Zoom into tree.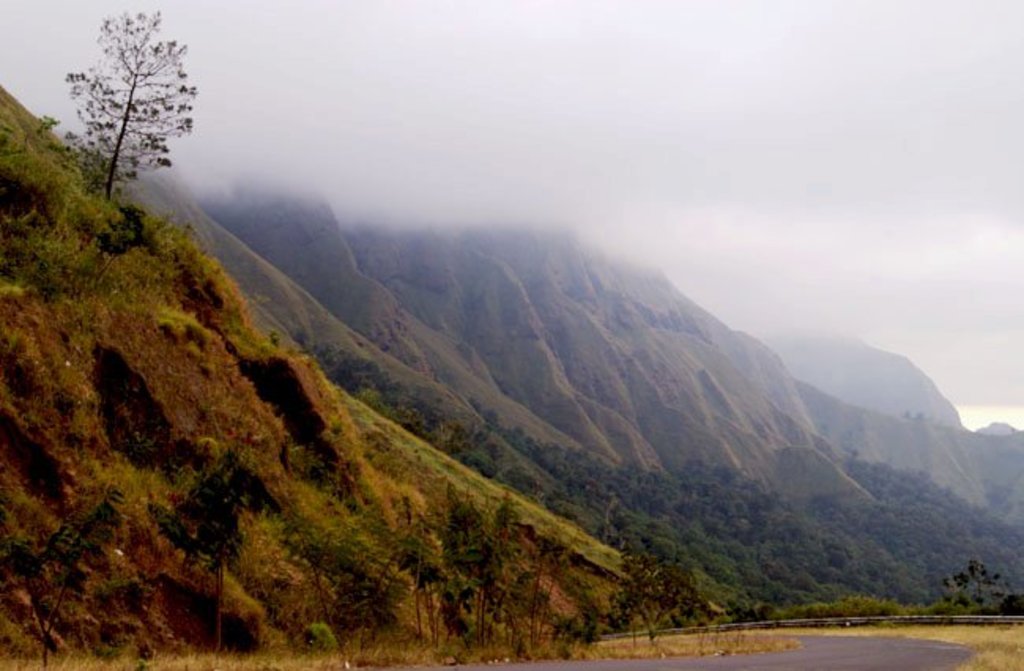
Zoom target: <bbox>57, 17, 198, 230</bbox>.
